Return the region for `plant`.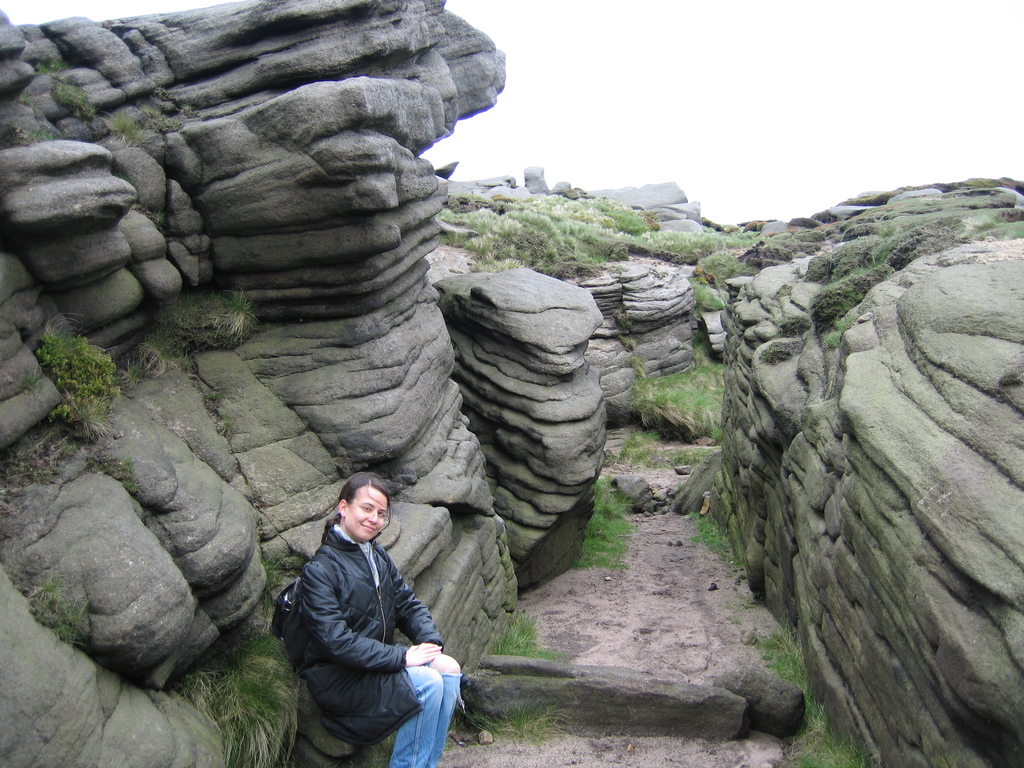
(left=32, top=52, right=63, bottom=76).
